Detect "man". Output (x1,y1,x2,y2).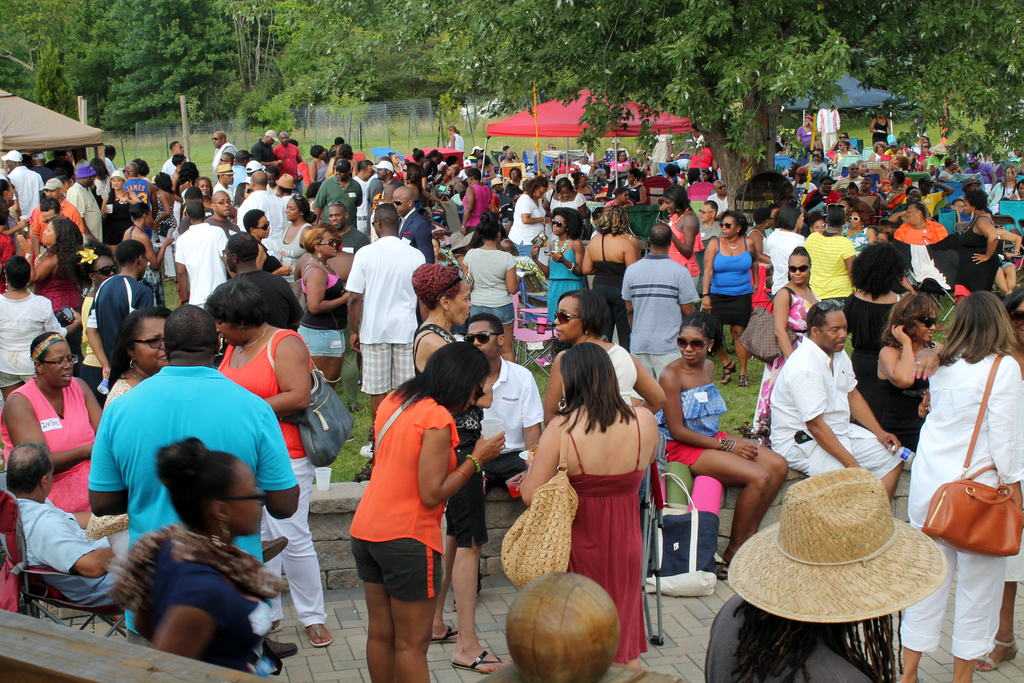
(207,162,242,204).
